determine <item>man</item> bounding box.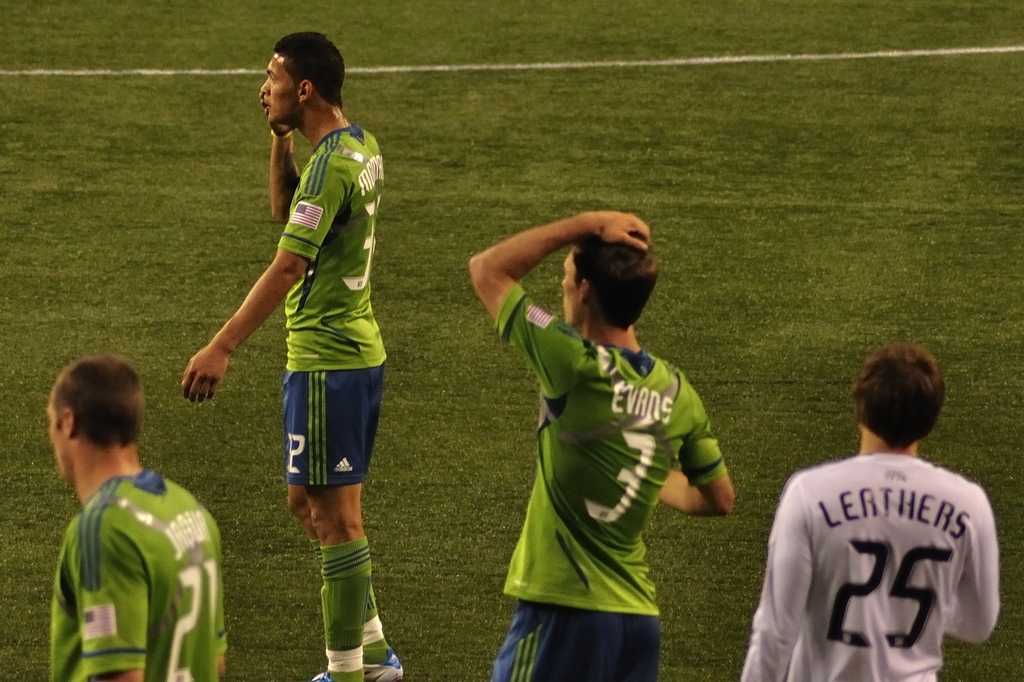
Determined: left=180, top=29, right=403, bottom=681.
